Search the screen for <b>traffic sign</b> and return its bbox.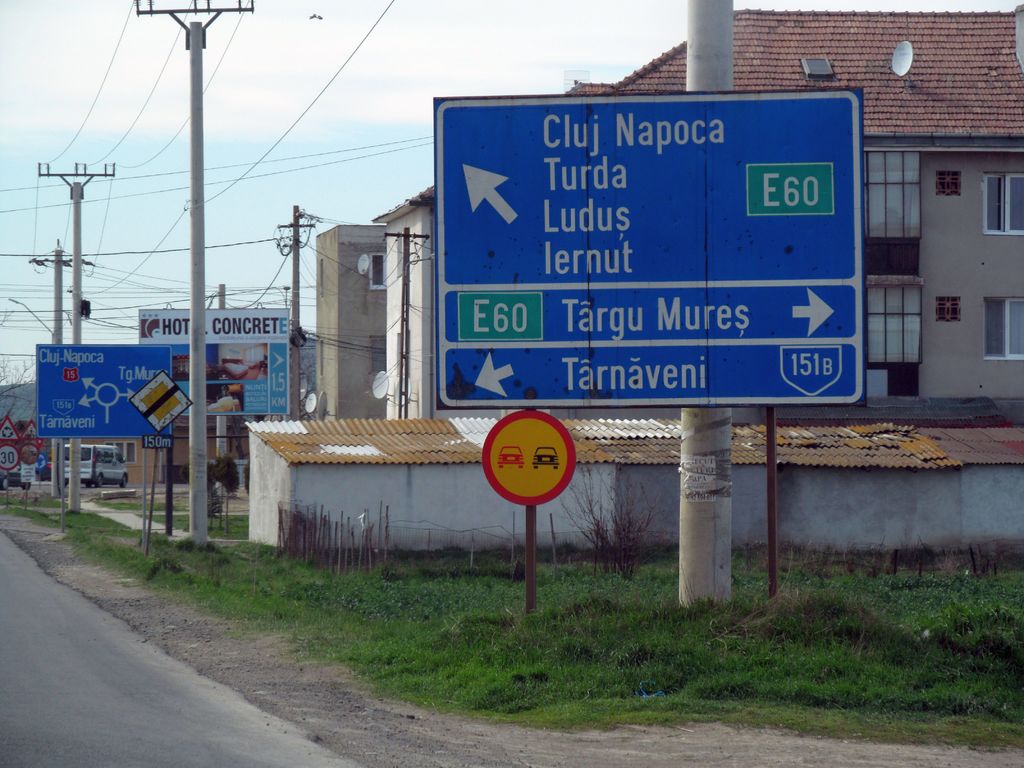
Found: [left=481, top=409, right=576, bottom=505].
